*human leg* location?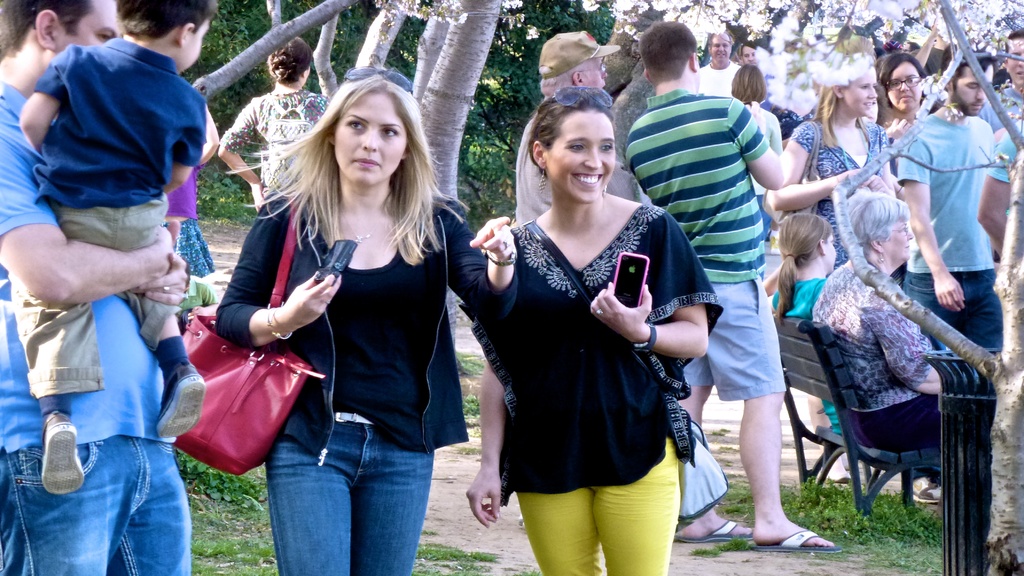
273 389 406 575
